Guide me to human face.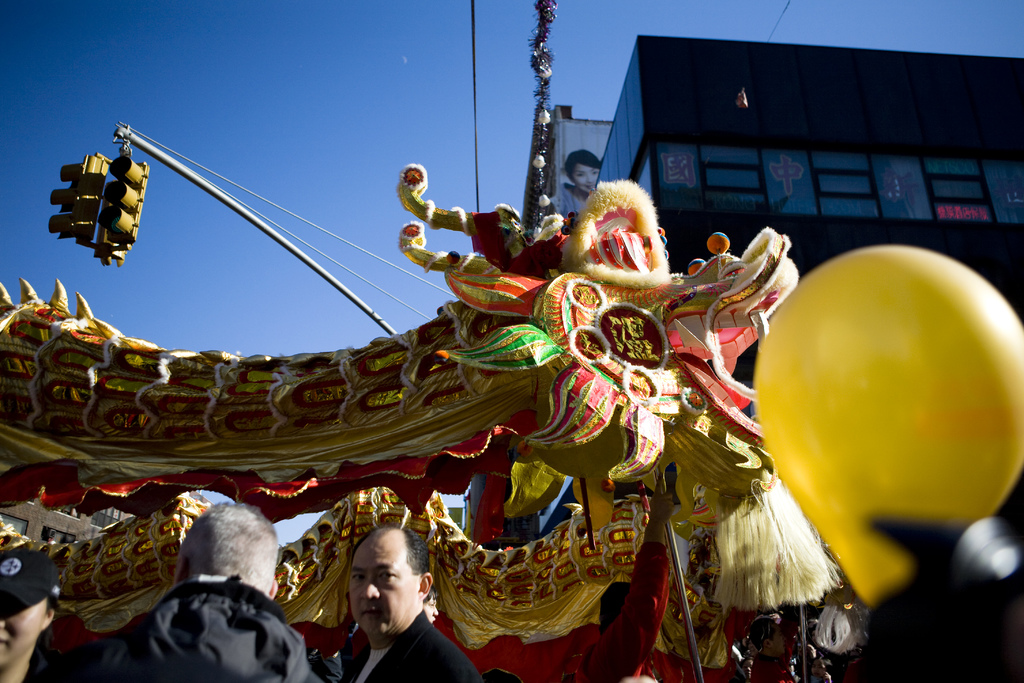
Guidance: (572, 163, 600, 193).
